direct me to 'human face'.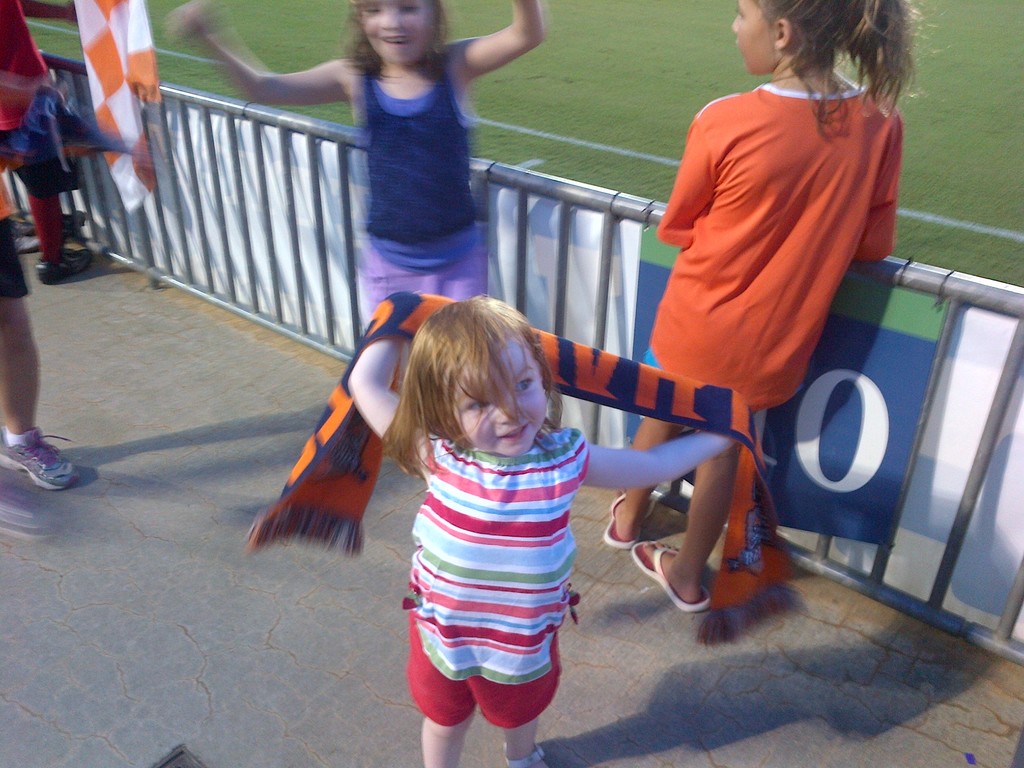
Direction: <region>733, 0, 780, 73</region>.
